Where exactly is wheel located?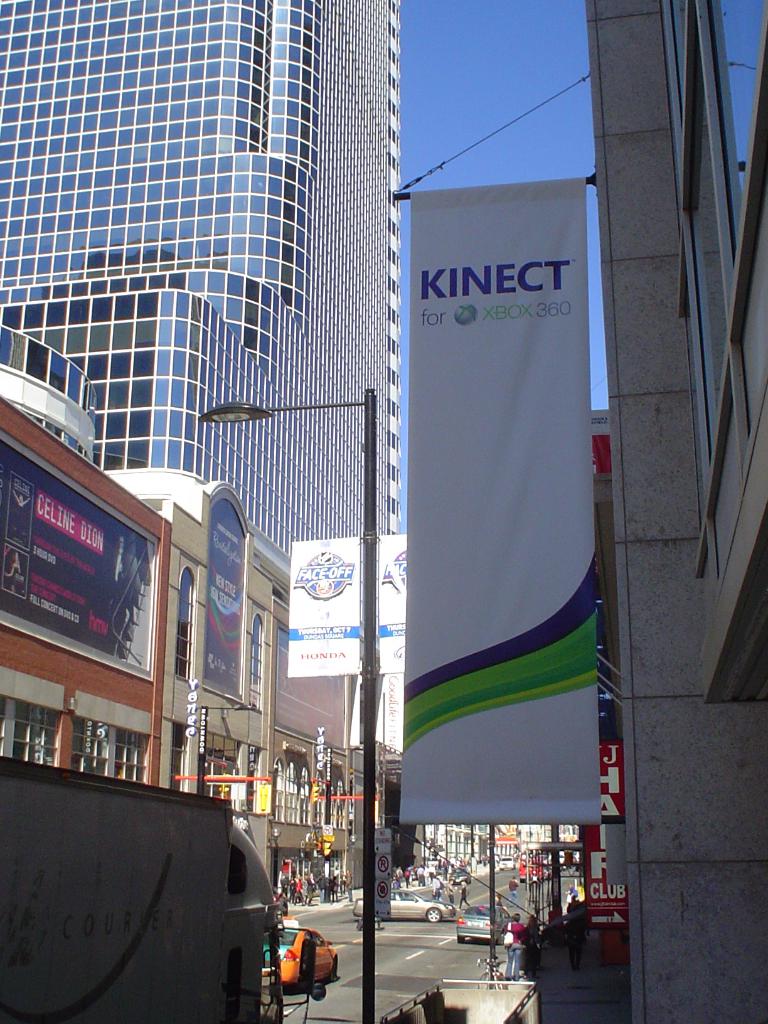
Its bounding box is [x1=424, y1=904, x2=443, y2=924].
